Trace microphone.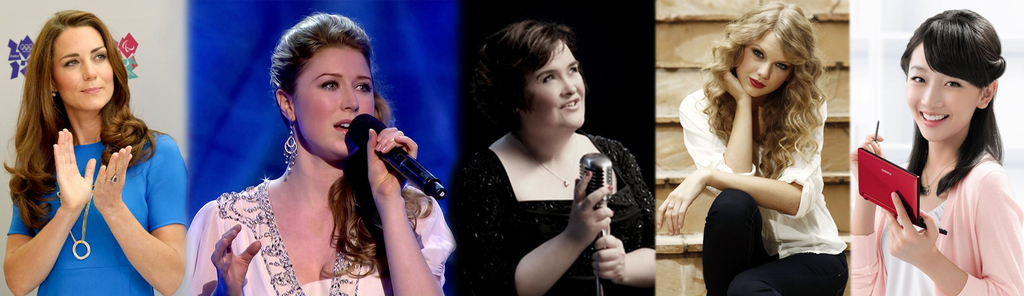
Traced to {"x1": 355, "y1": 118, "x2": 428, "y2": 213}.
